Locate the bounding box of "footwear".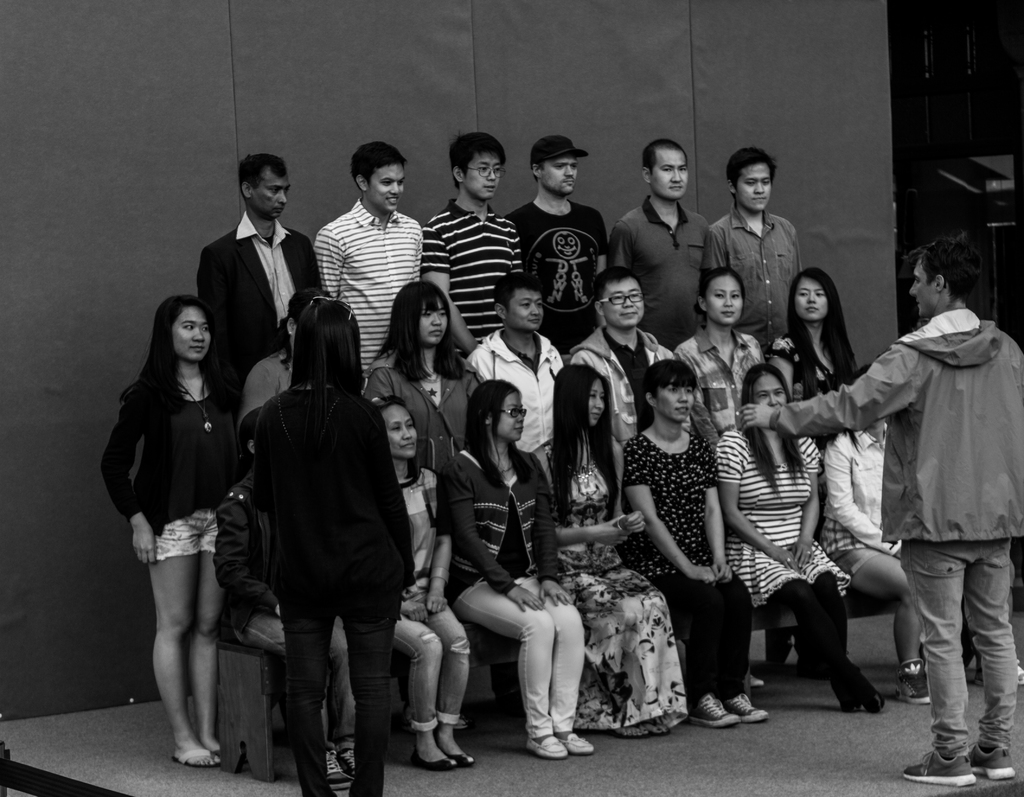
Bounding box: [558, 725, 594, 753].
